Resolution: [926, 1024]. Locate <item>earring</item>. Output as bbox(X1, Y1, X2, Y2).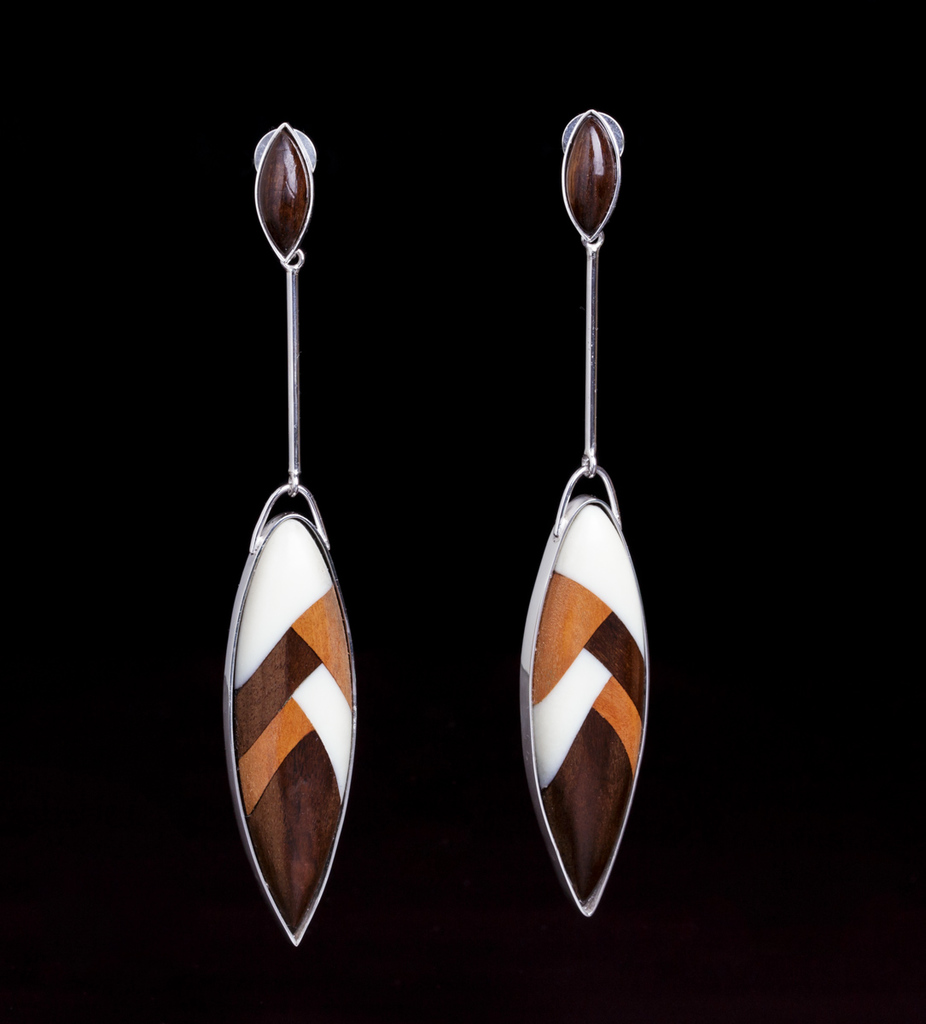
bbox(520, 102, 658, 913).
